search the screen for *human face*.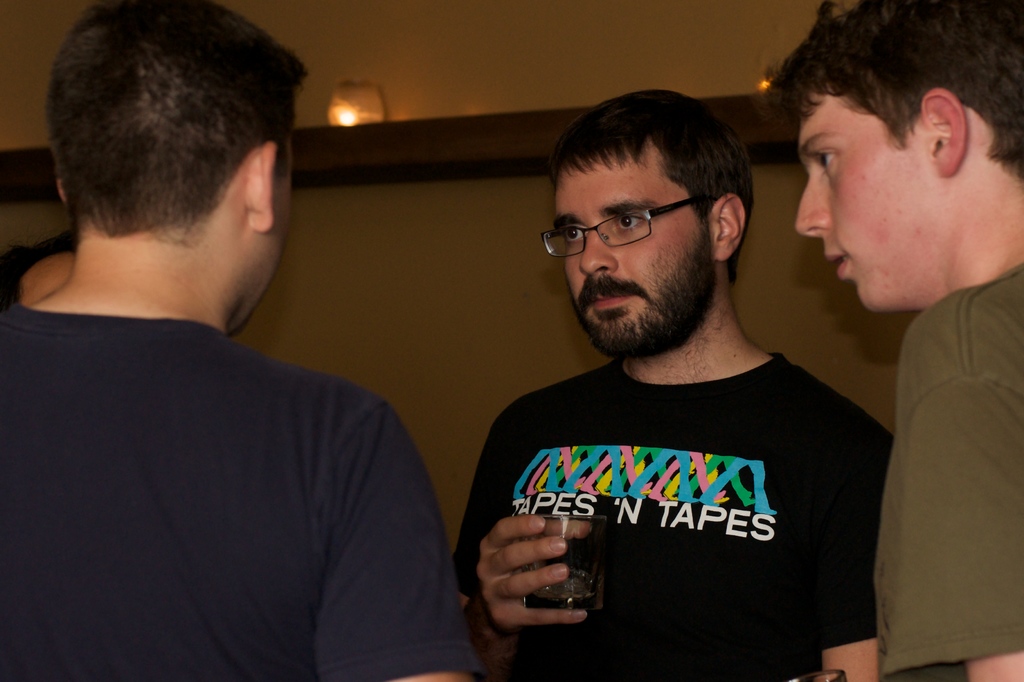
Found at l=553, t=154, r=710, b=350.
